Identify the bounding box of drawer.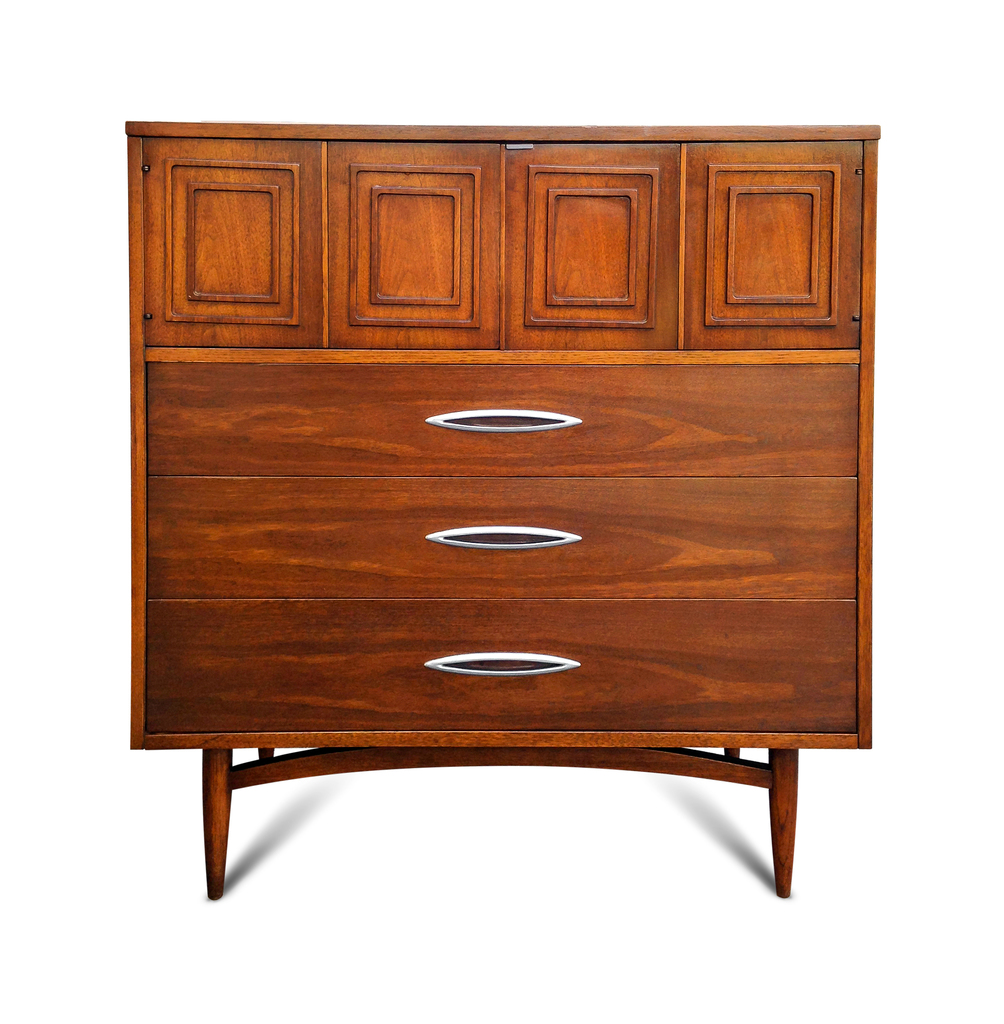
left=148, top=363, right=861, bottom=476.
